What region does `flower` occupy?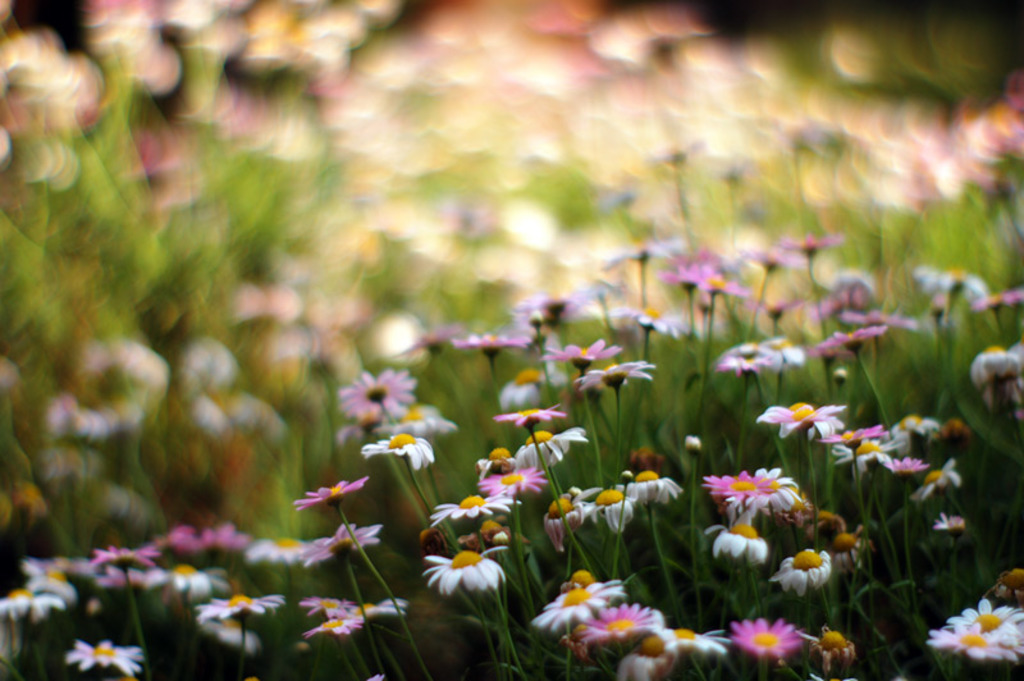
BBox(928, 623, 1019, 666).
